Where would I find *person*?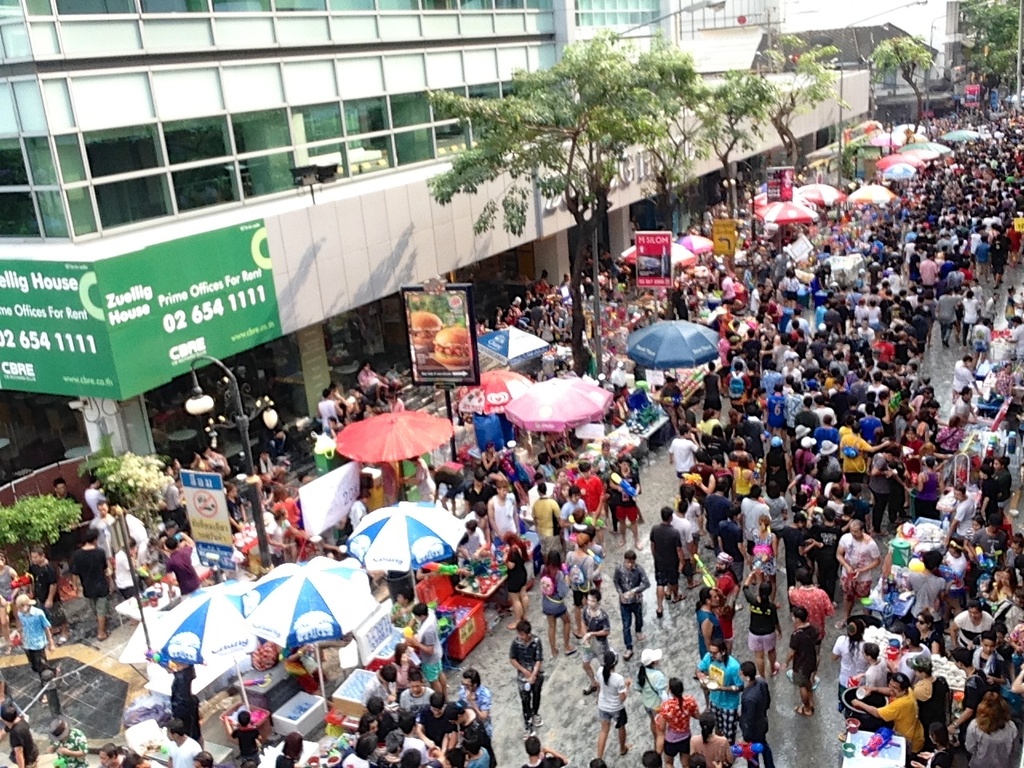
At <box>70,528,113,642</box>.
